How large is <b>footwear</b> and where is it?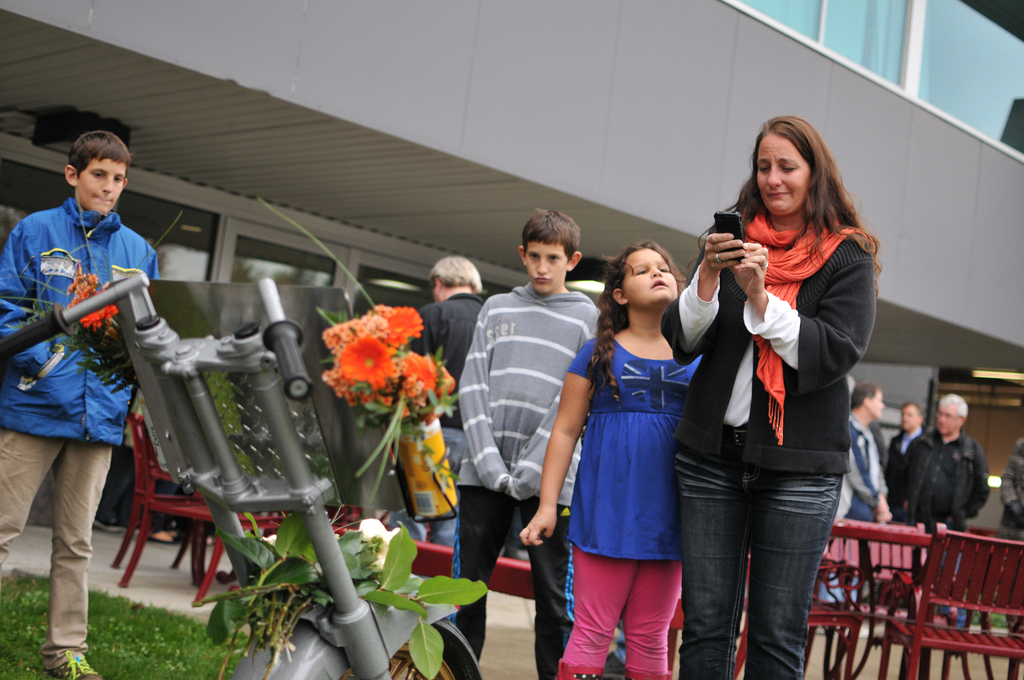
Bounding box: (143, 533, 180, 547).
